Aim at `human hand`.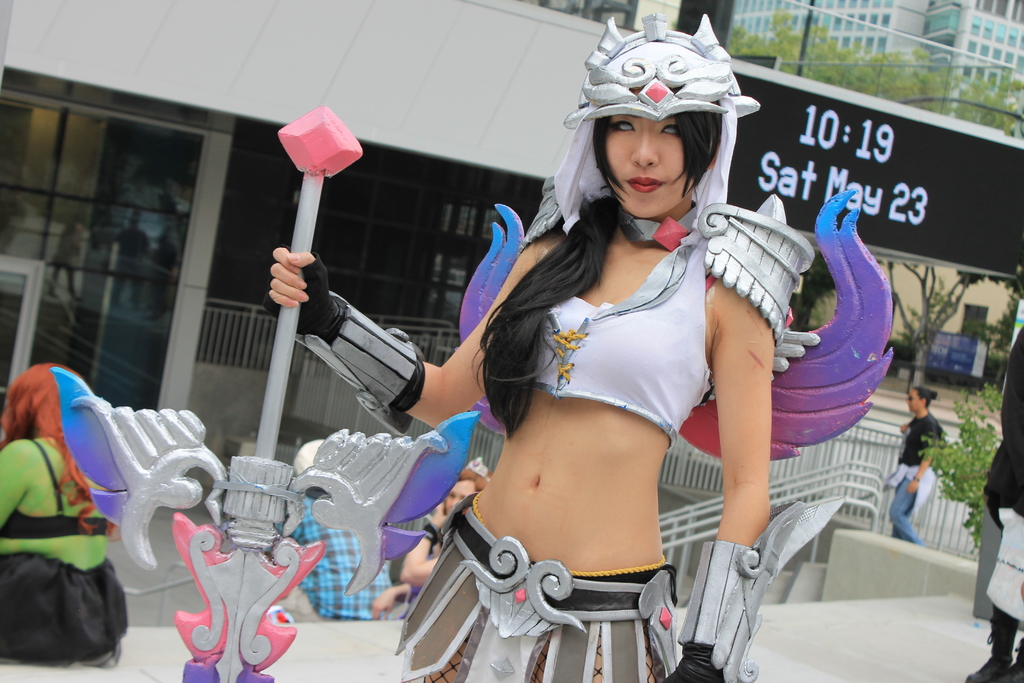
Aimed at bbox=(431, 500, 448, 529).
